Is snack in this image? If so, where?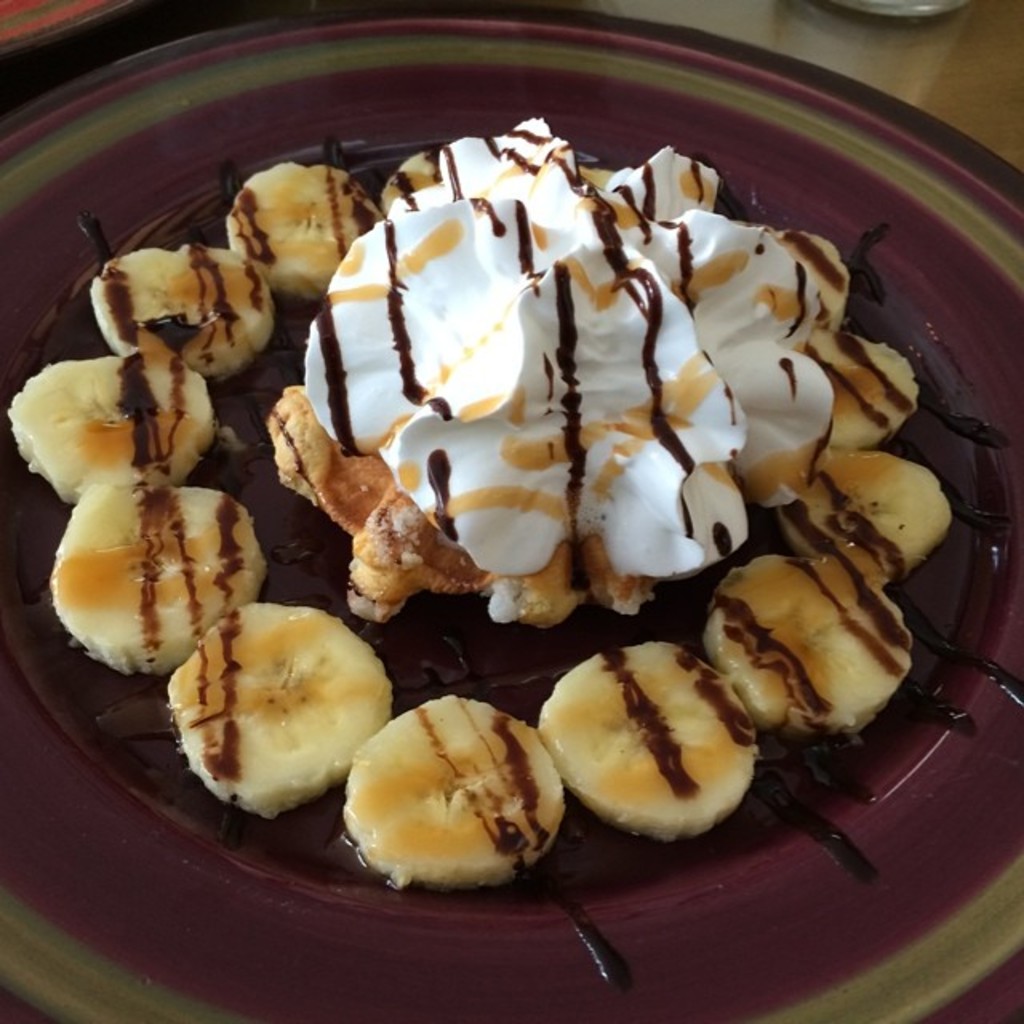
Yes, at {"left": 96, "top": 230, "right": 258, "bottom": 387}.
